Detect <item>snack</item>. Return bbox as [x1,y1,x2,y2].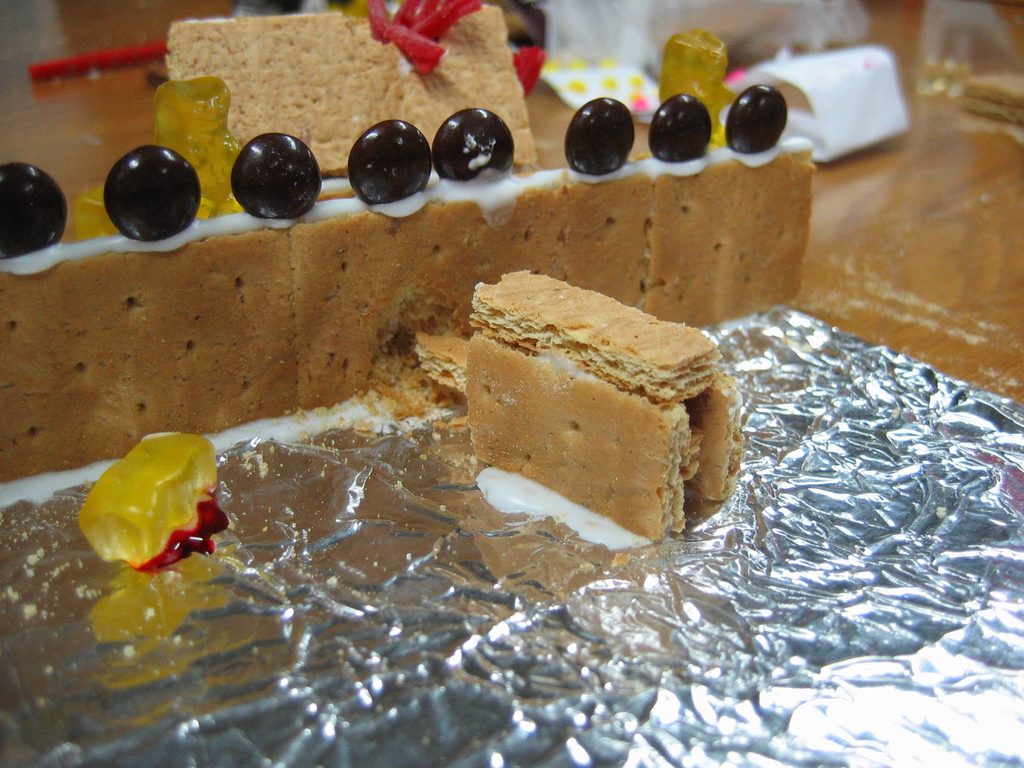
[343,118,432,205].
